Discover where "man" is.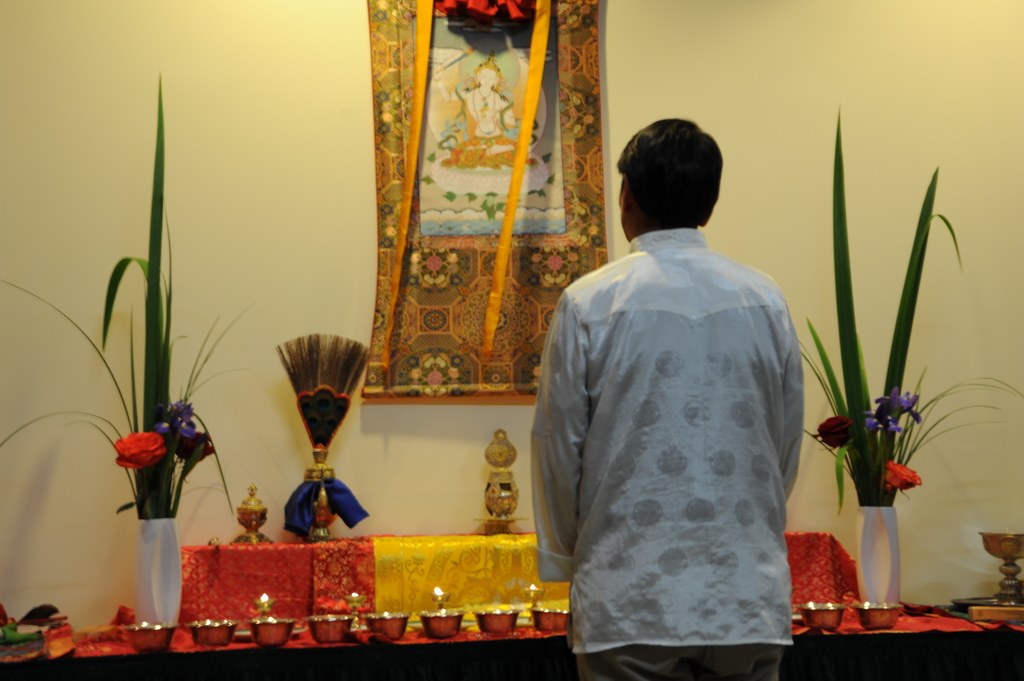
Discovered at select_region(517, 71, 836, 680).
